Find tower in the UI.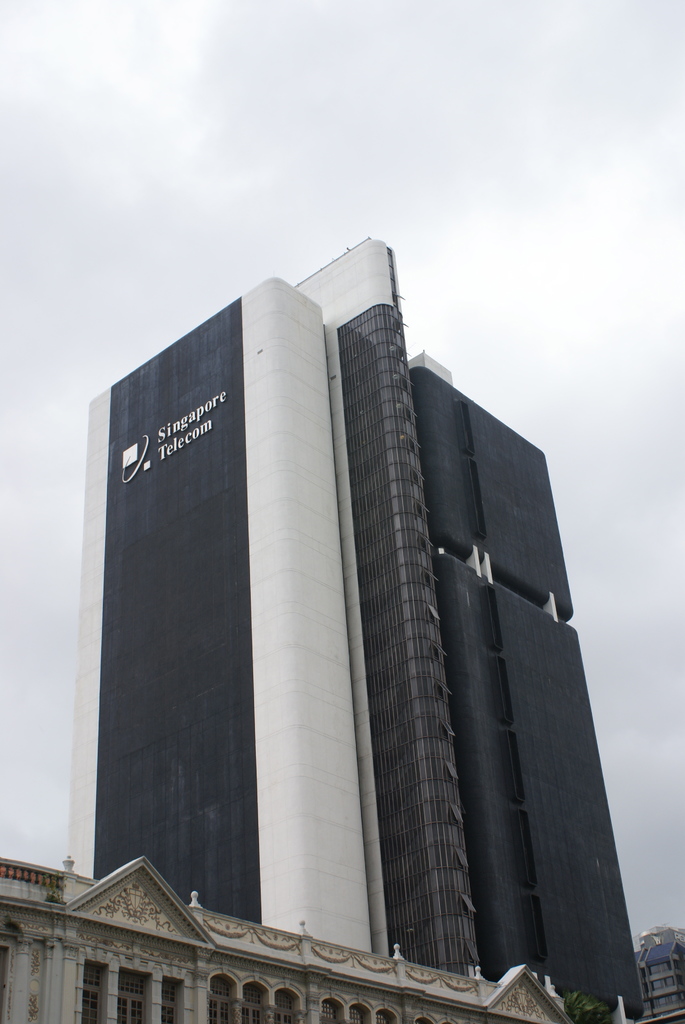
UI element at select_region(59, 193, 597, 1008).
